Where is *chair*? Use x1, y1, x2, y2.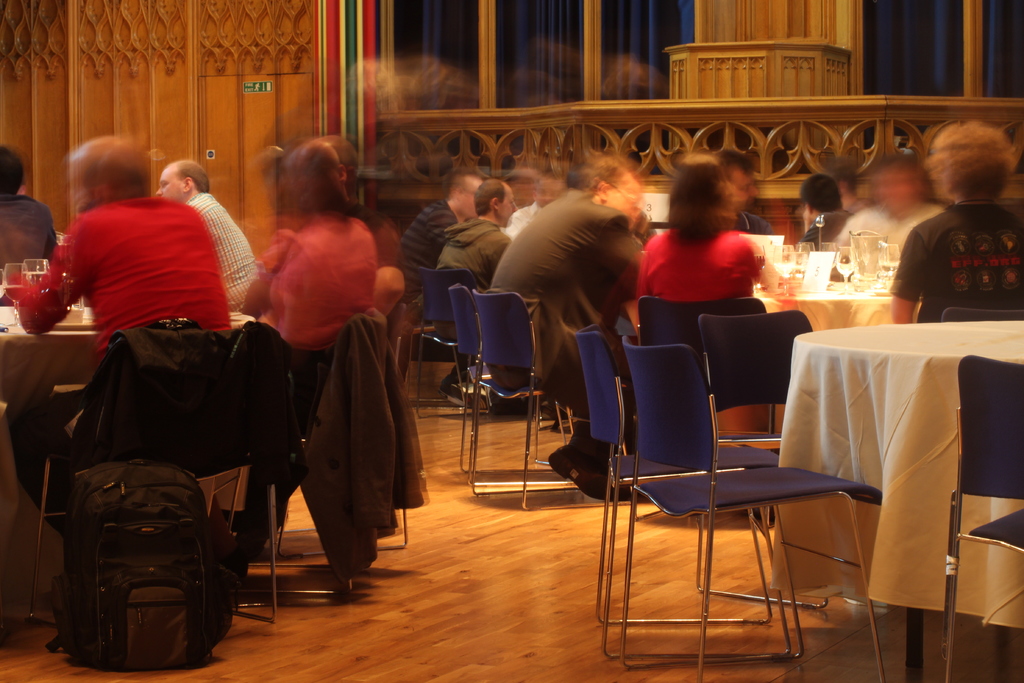
419, 267, 502, 422.
